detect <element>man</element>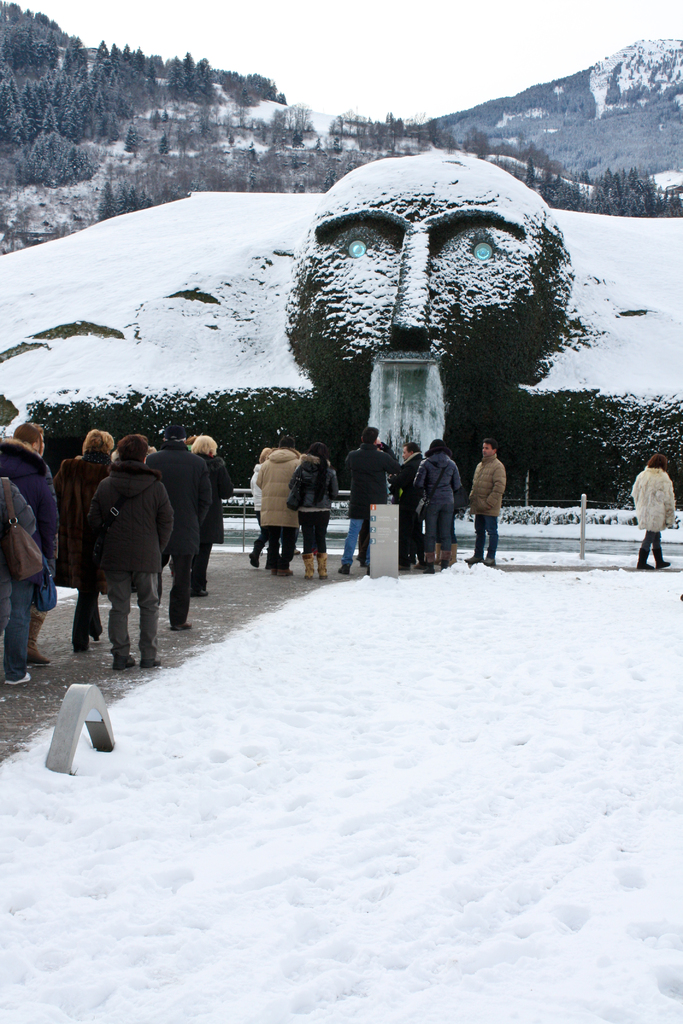
<region>0, 422, 61, 686</region>
